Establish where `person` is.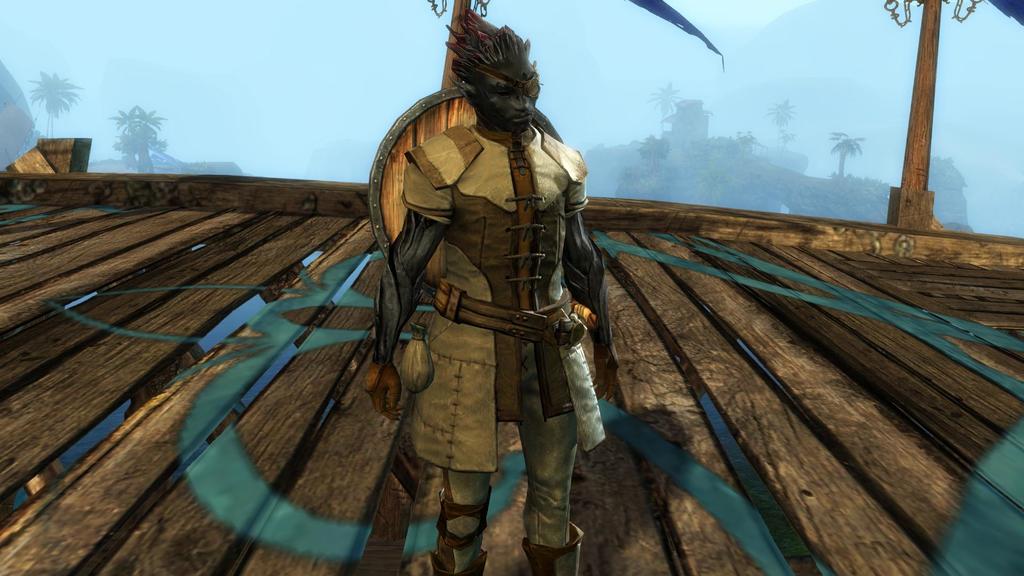
Established at select_region(377, 37, 595, 568).
